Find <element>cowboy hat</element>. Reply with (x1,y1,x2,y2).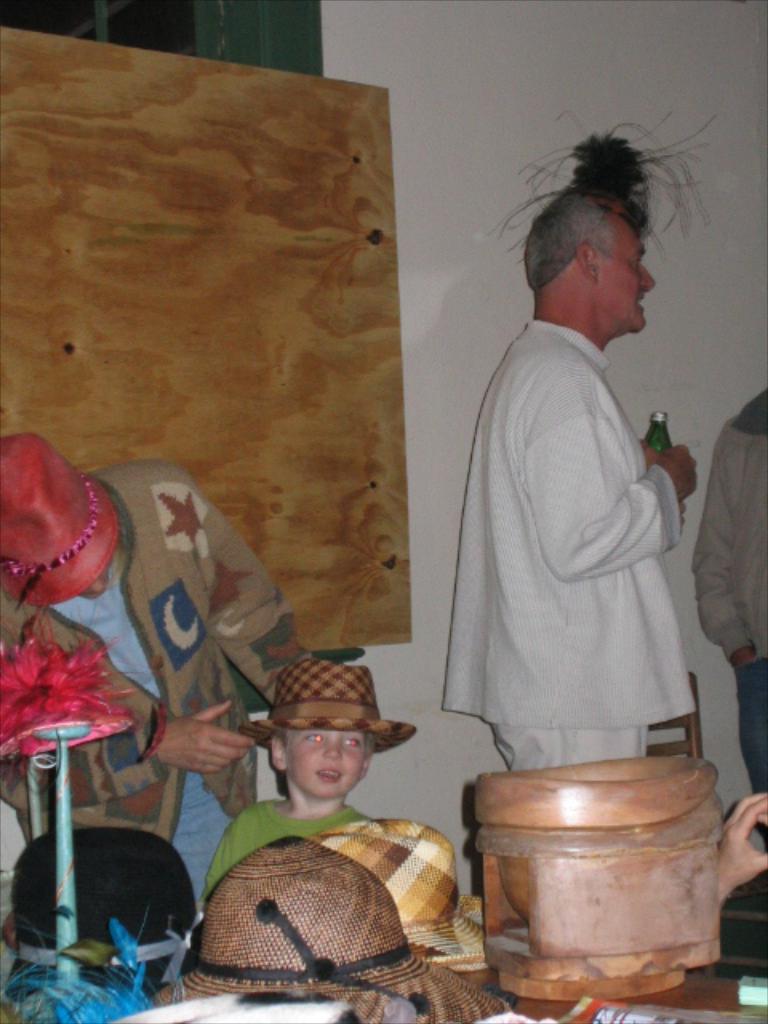
(0,429,115,606).
